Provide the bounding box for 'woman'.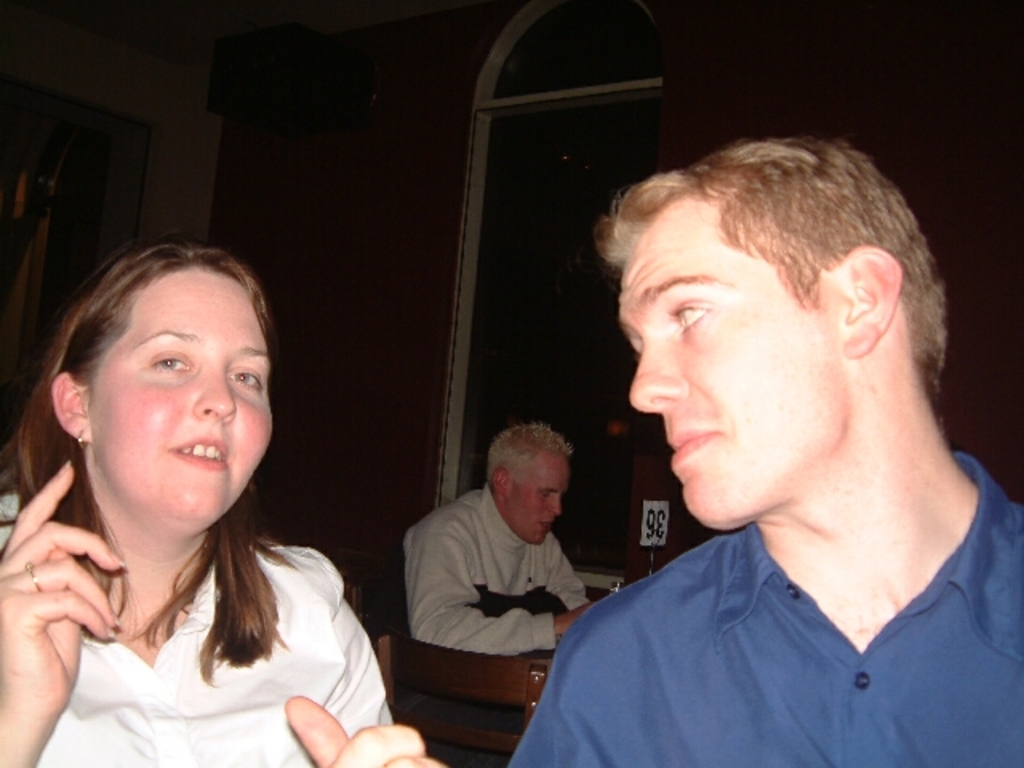
0,248,438,766.
